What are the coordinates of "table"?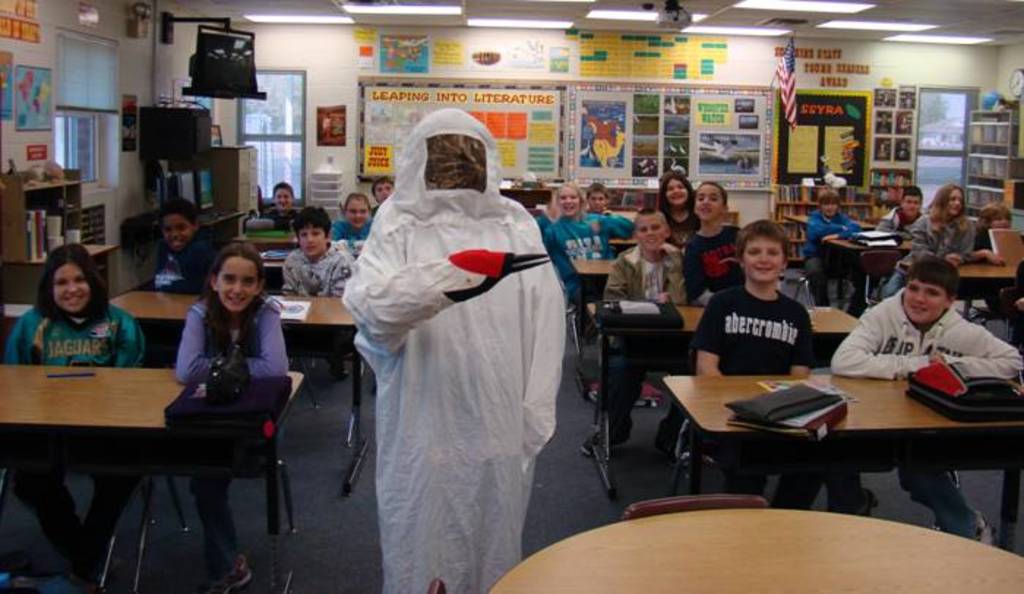
crop(828, 238, 919, 307).
